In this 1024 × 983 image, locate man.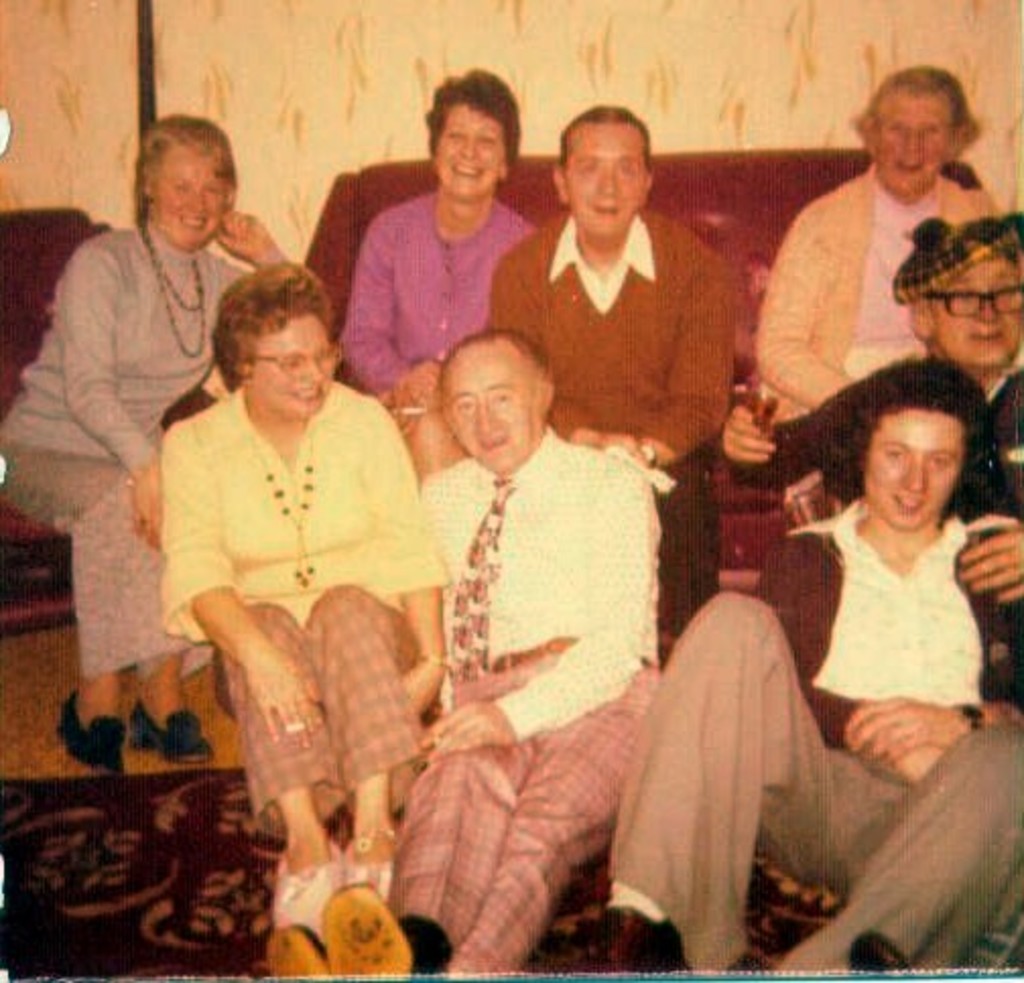
Bounding box: [x1=601, y1=359, x2=1022, y2=981].
